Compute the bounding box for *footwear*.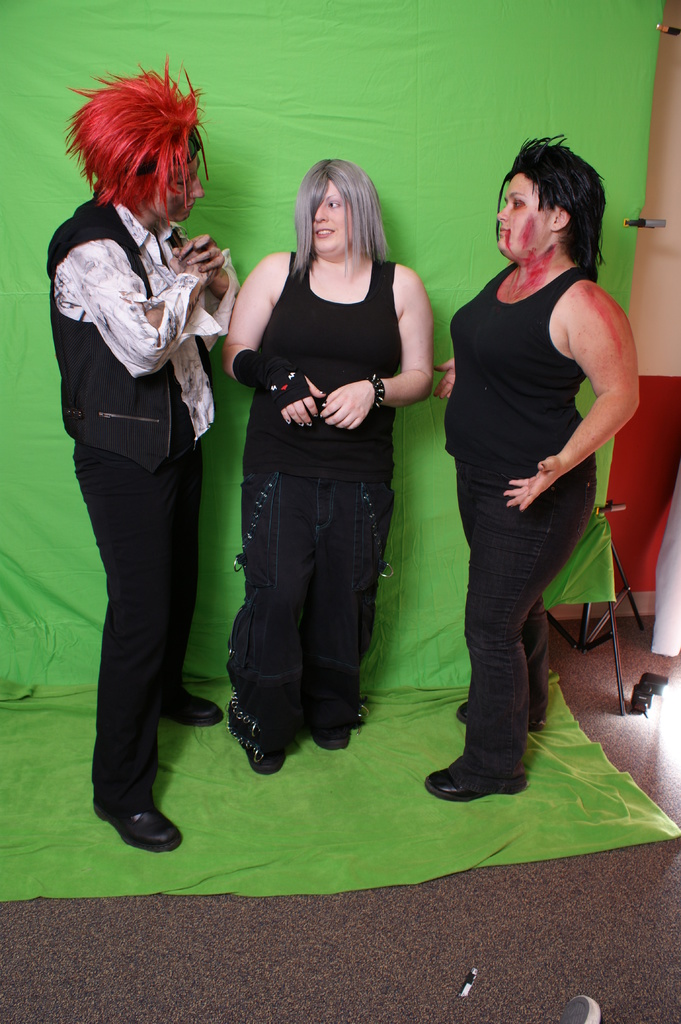
{"x1": 99, "y1": 782, "x2": 173, "y2": 858}.
